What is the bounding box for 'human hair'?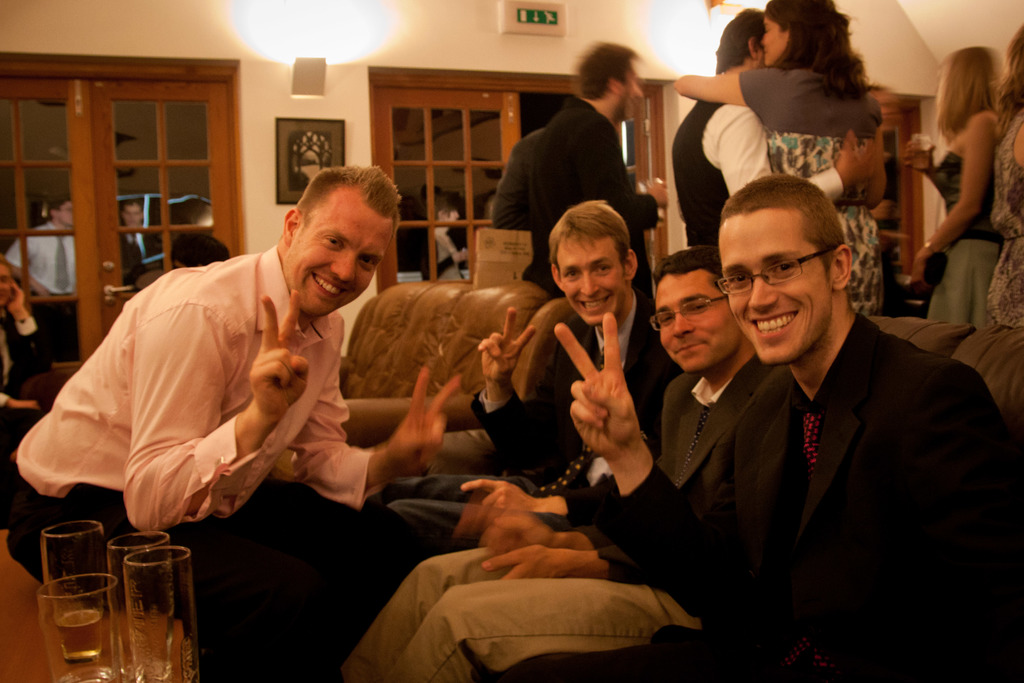
<bbox>934, 47, 1004, 143</bbox>.
